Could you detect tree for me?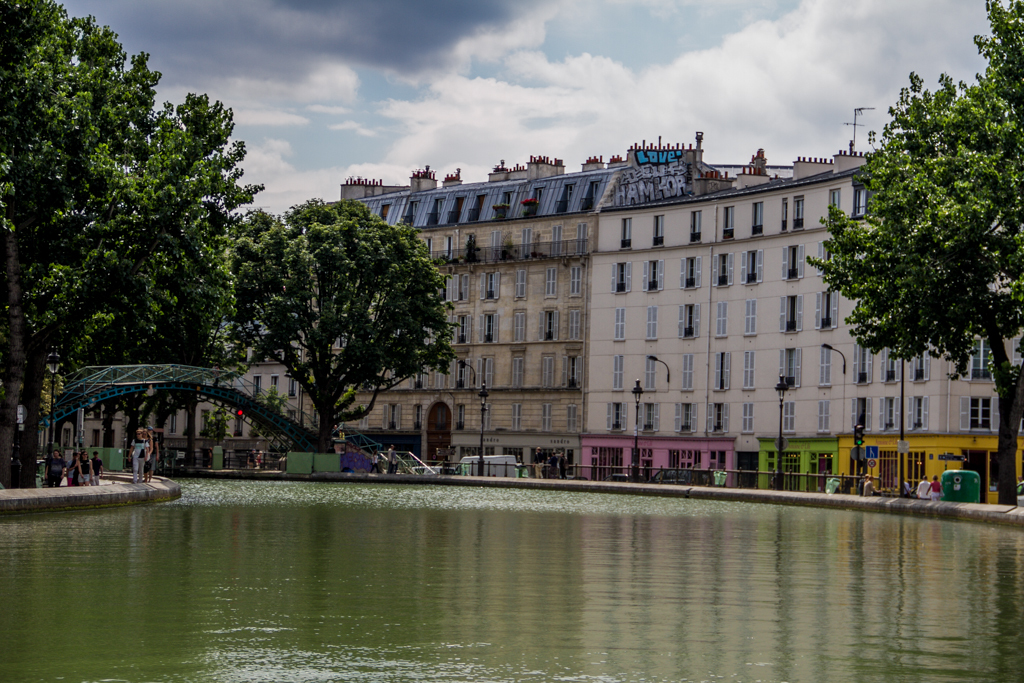
Detection result: select_region(227, 173, 463, 463).
